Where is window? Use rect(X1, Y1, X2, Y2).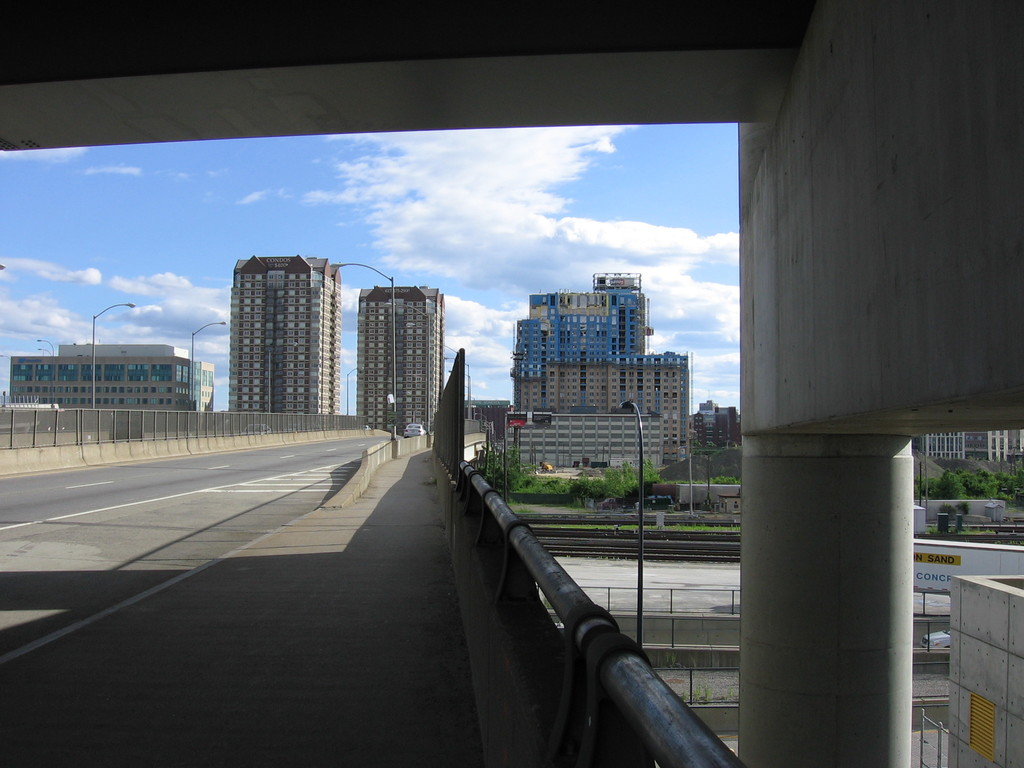
rect(144, 364, 173, 381).
